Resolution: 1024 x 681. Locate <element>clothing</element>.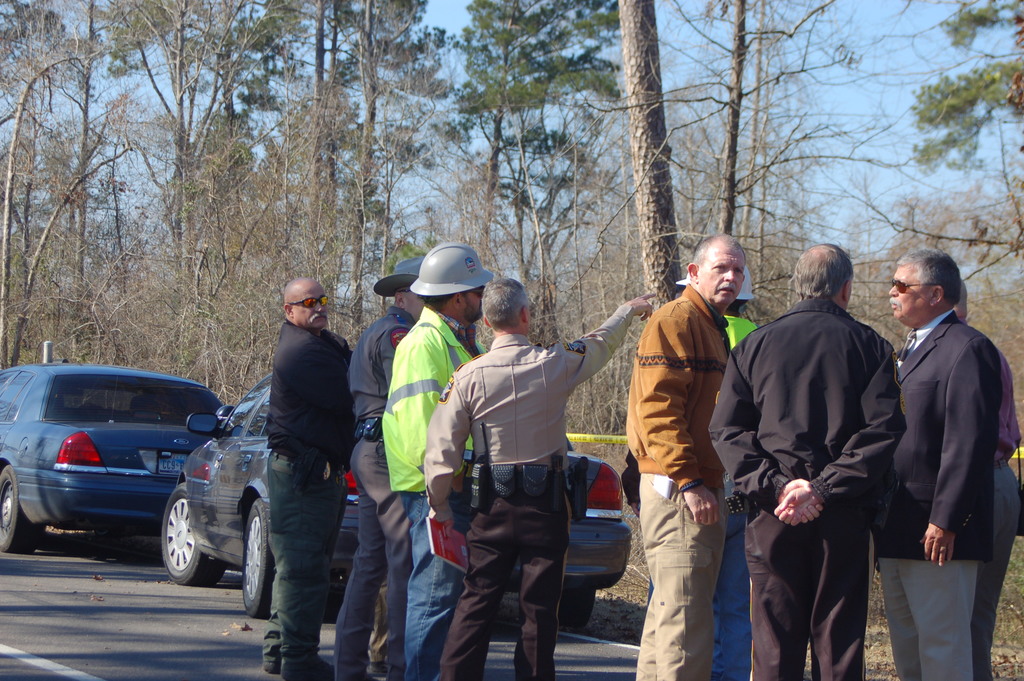
bbox(425, 297, 636, 680).
